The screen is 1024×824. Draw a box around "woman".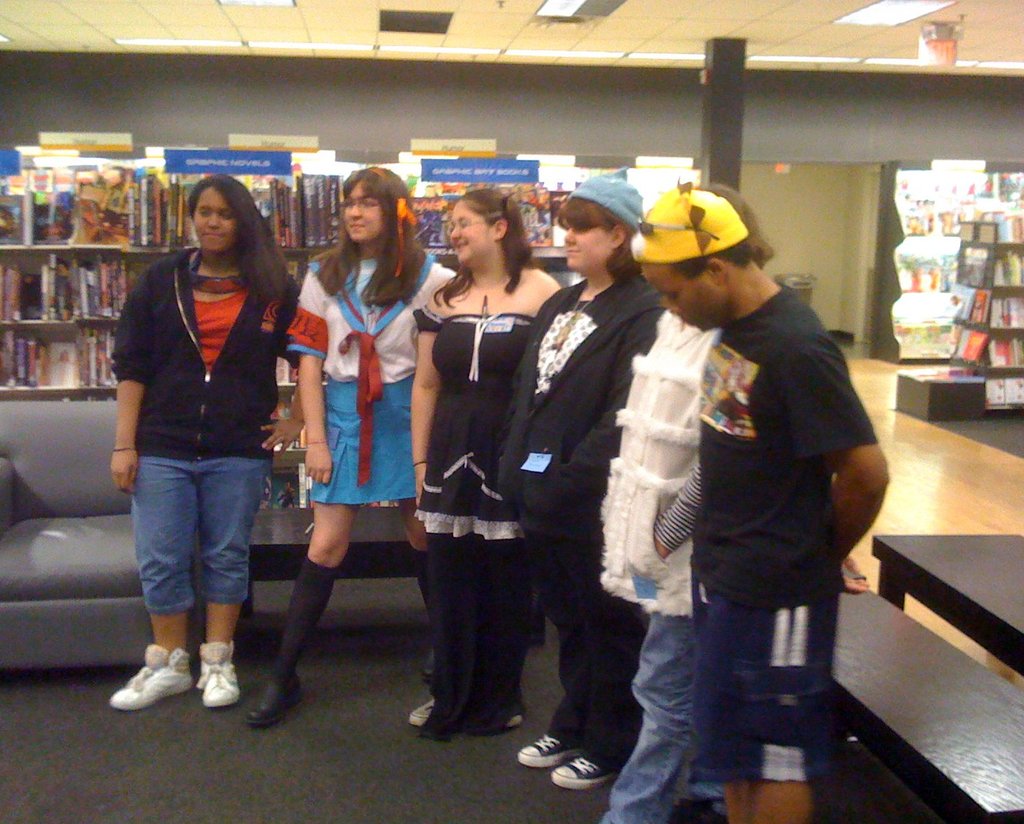
111,178,318,714.
